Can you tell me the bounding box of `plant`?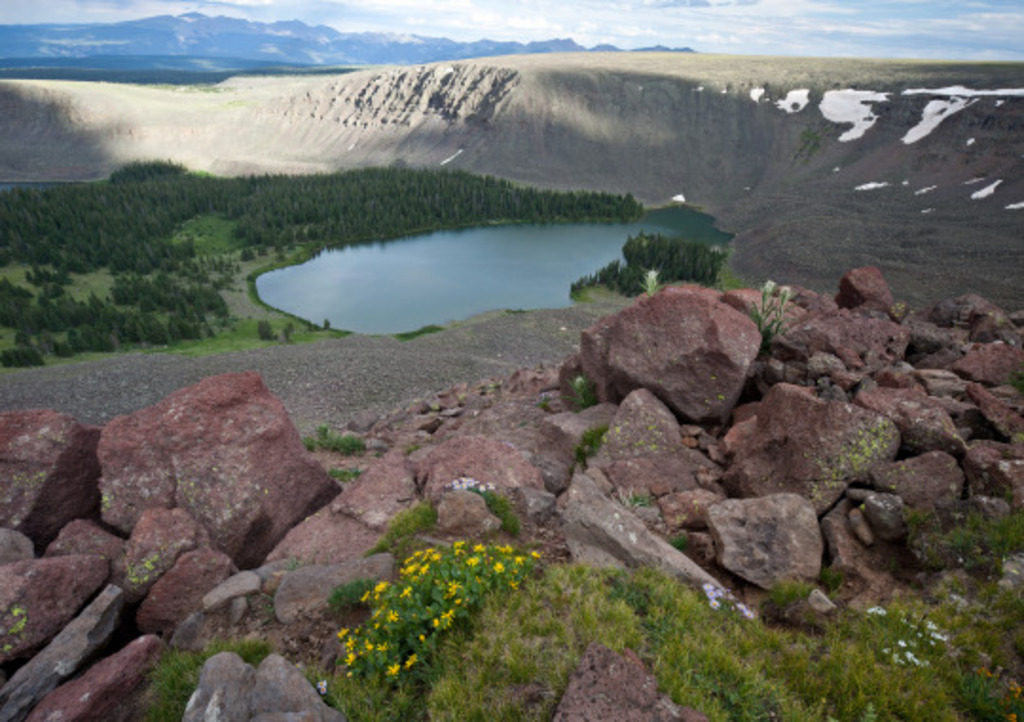
bbox(753, 275, 779, 337).
